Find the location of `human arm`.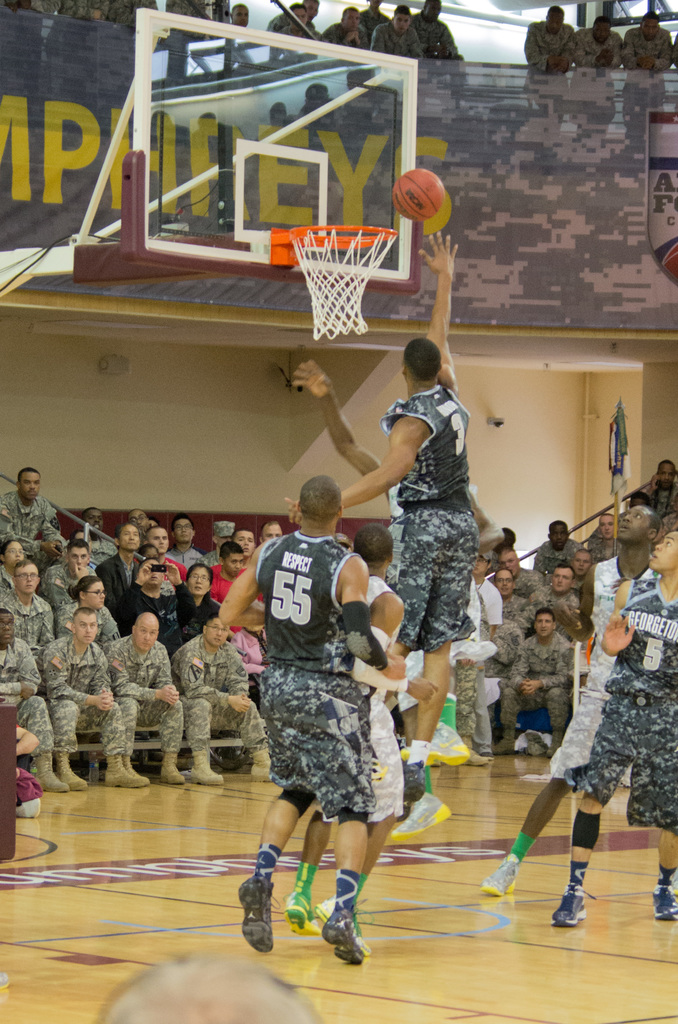
Location: left=39, top=643, right=115, bottom=712.
